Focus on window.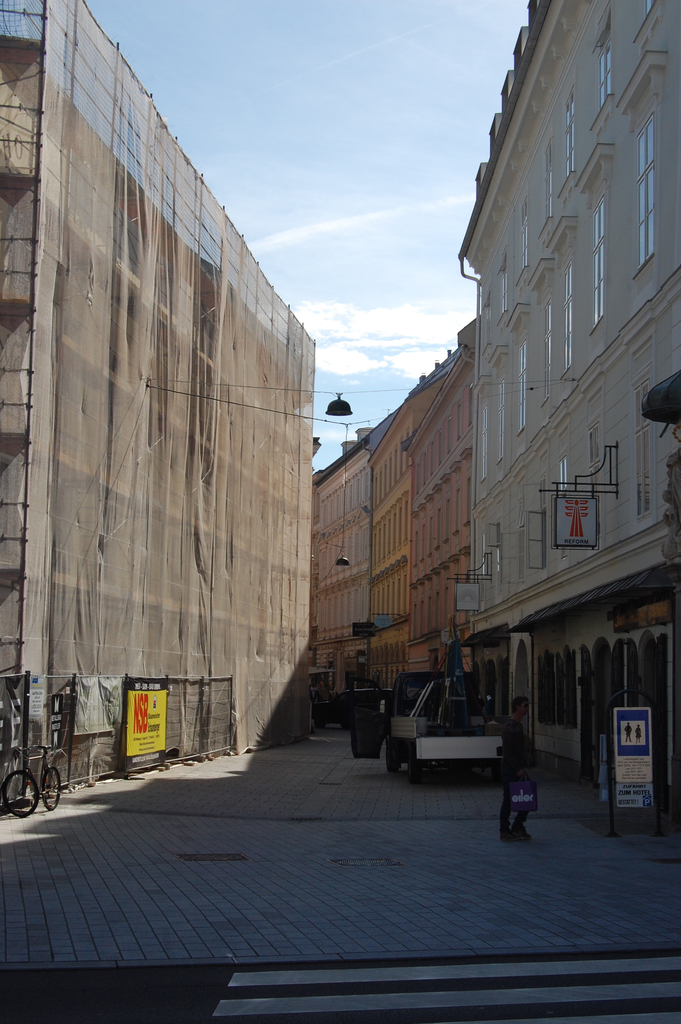
Focused at pyautogui.locateOnScreen(480, 536, 487, 572).
